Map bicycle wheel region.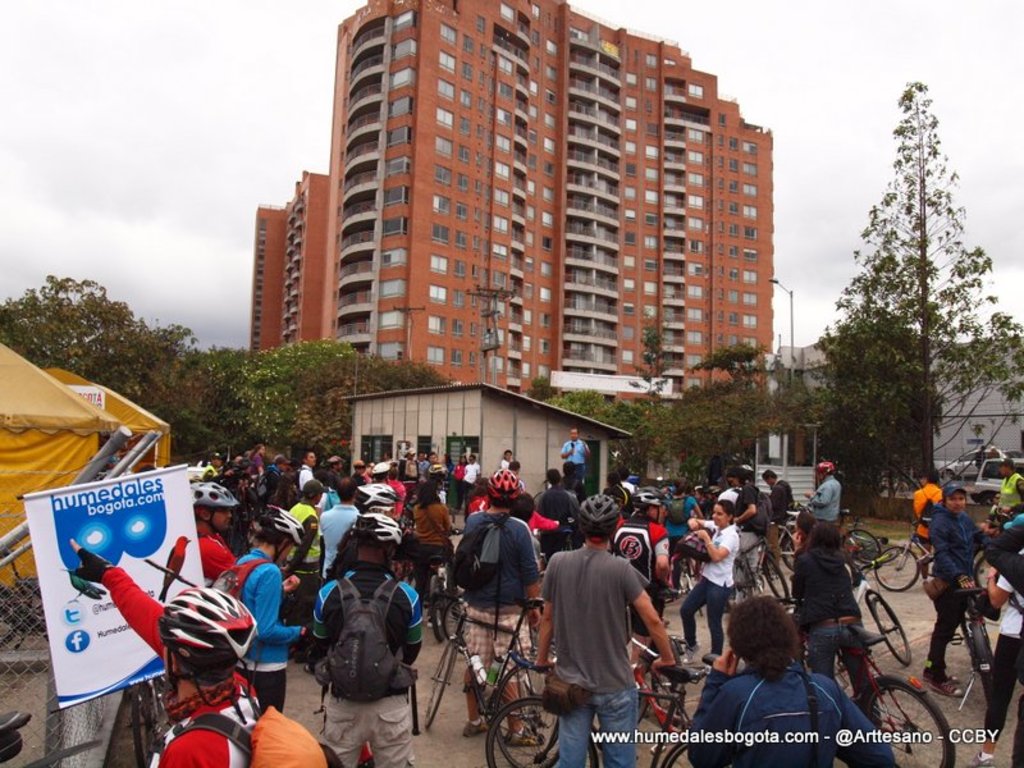
Mapped to <box>728,561,756,611</box>.
